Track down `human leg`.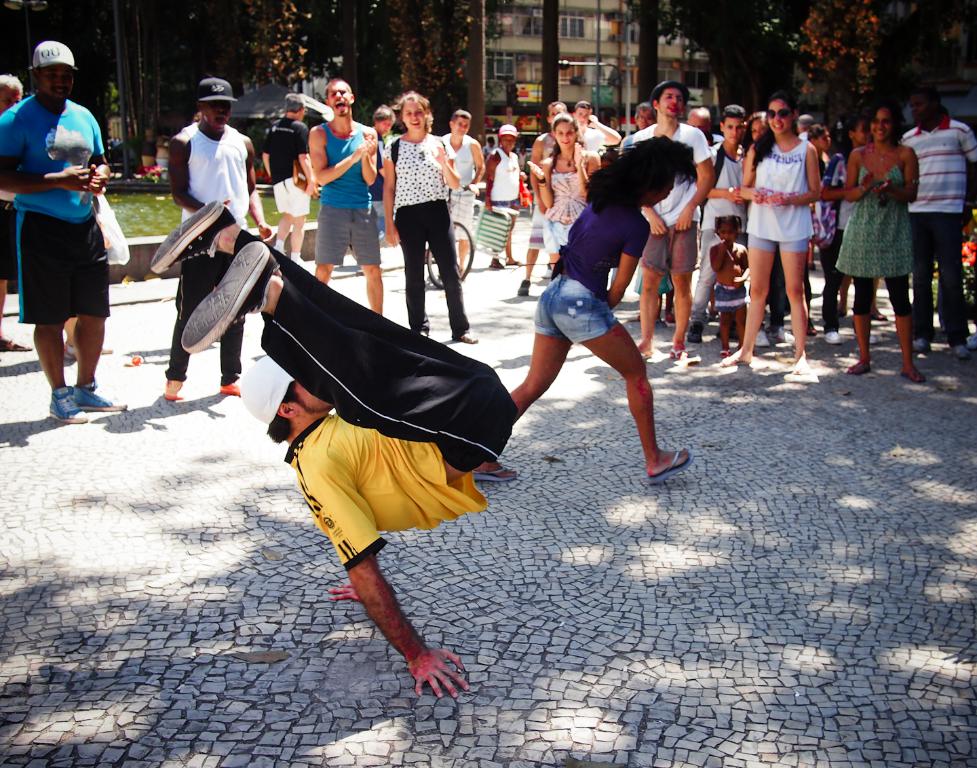
Tracked to 896/269/909/372.
